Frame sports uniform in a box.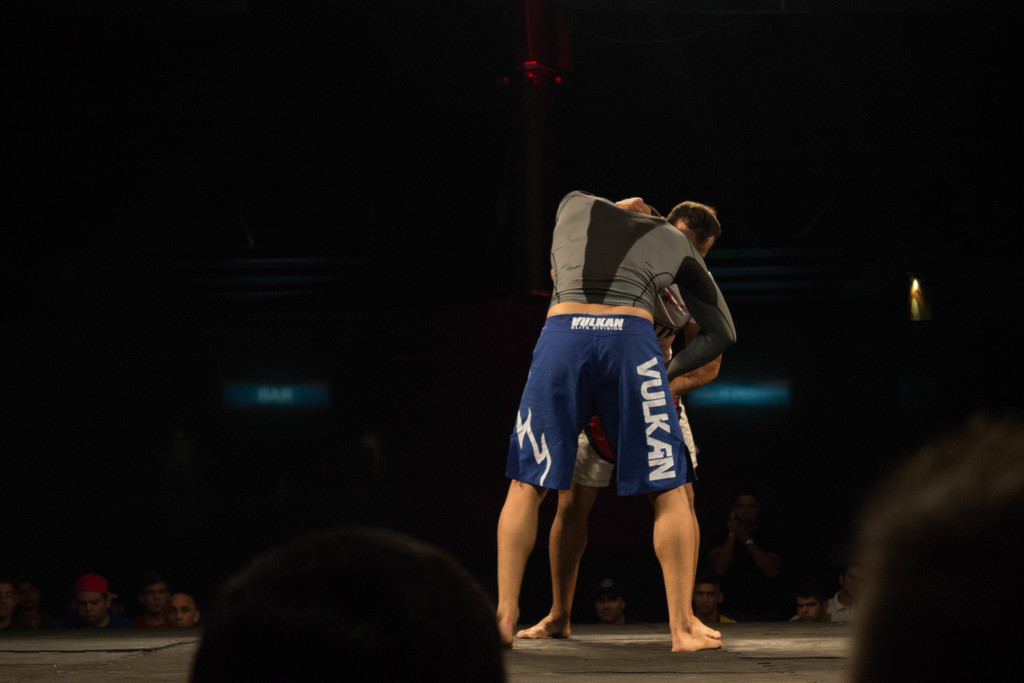
select_region(570, 284, 695, 488).
